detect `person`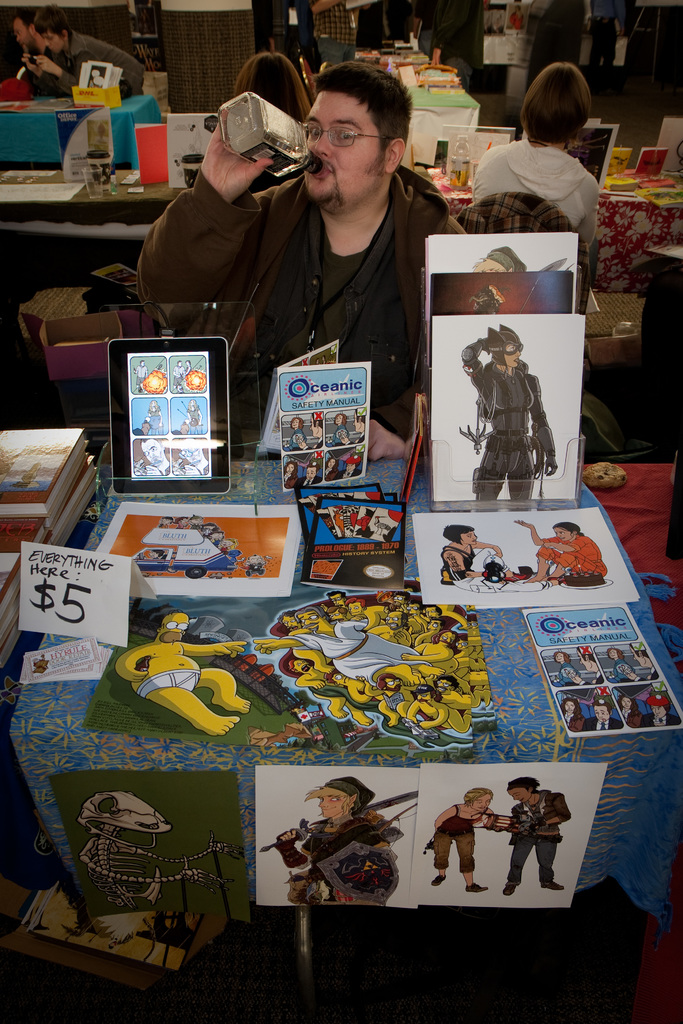
bbox(463, 326, 558, 498)
